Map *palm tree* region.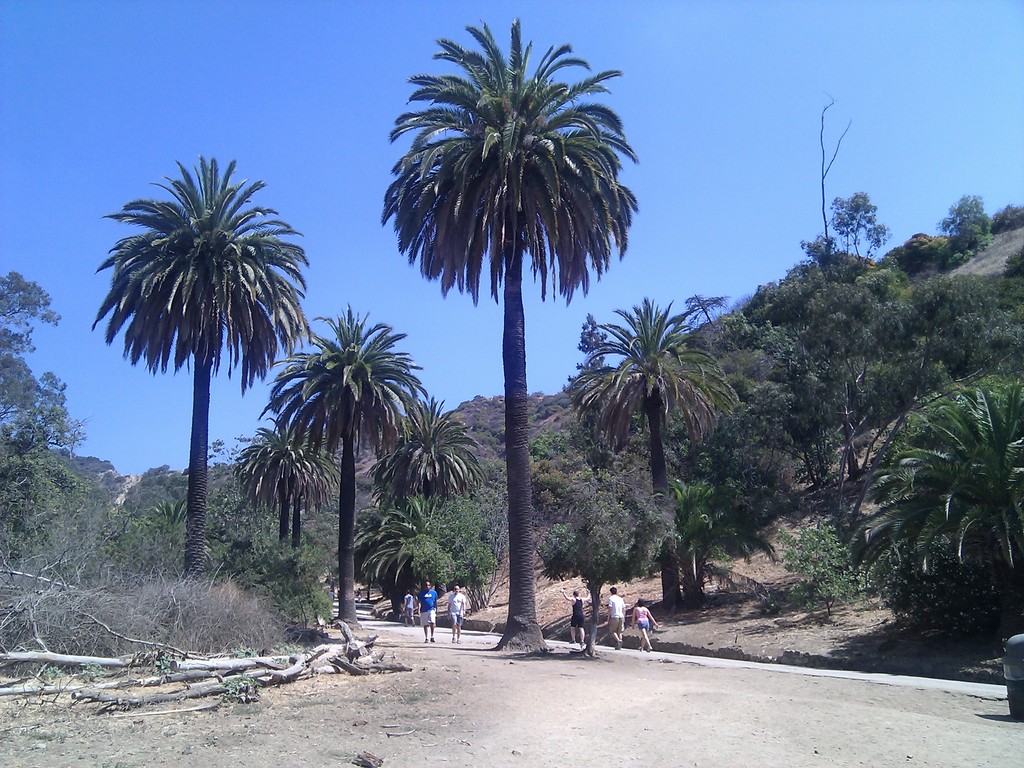
Mapped to (left=584, top=302, right=719, bottom=593).
